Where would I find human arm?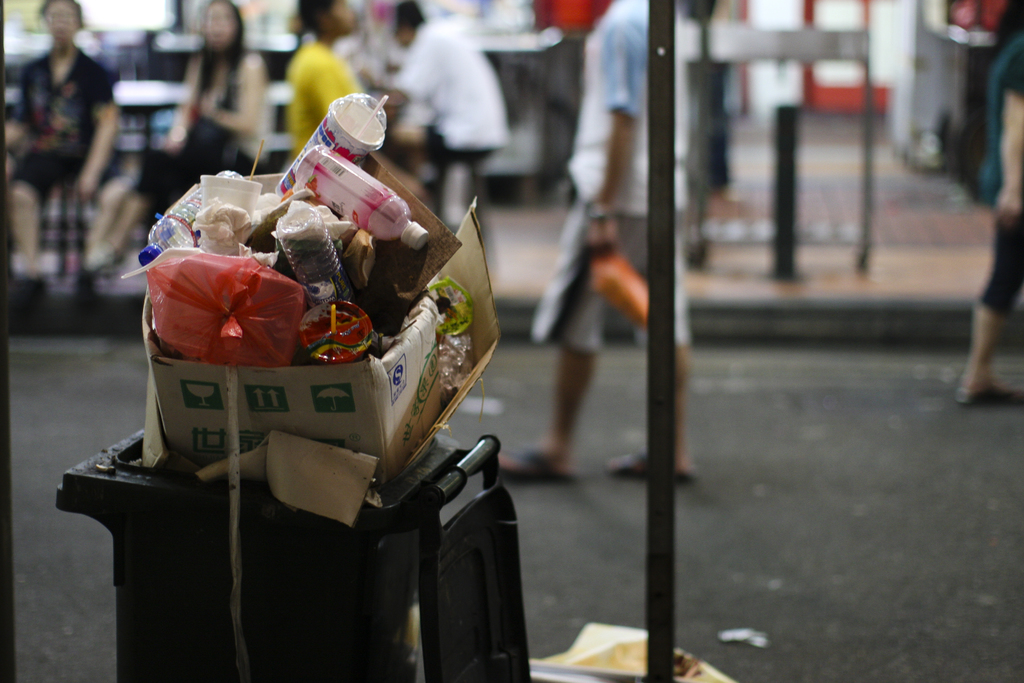
At box(73, 67, 120, 197).
